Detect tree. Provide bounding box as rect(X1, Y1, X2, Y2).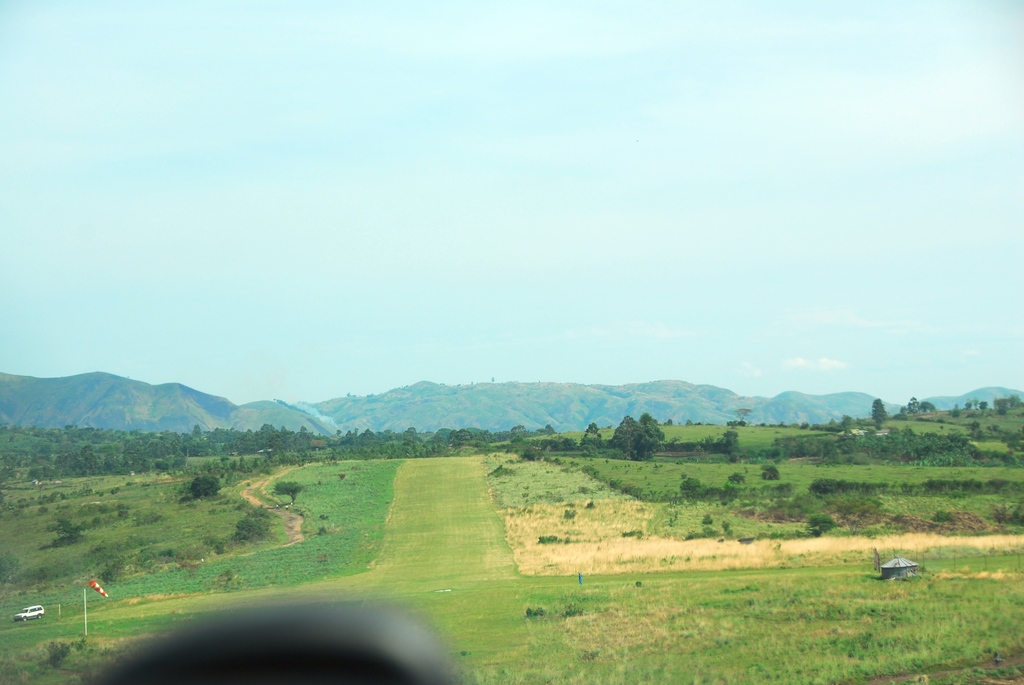
rect(187, 475, 222, 496).
